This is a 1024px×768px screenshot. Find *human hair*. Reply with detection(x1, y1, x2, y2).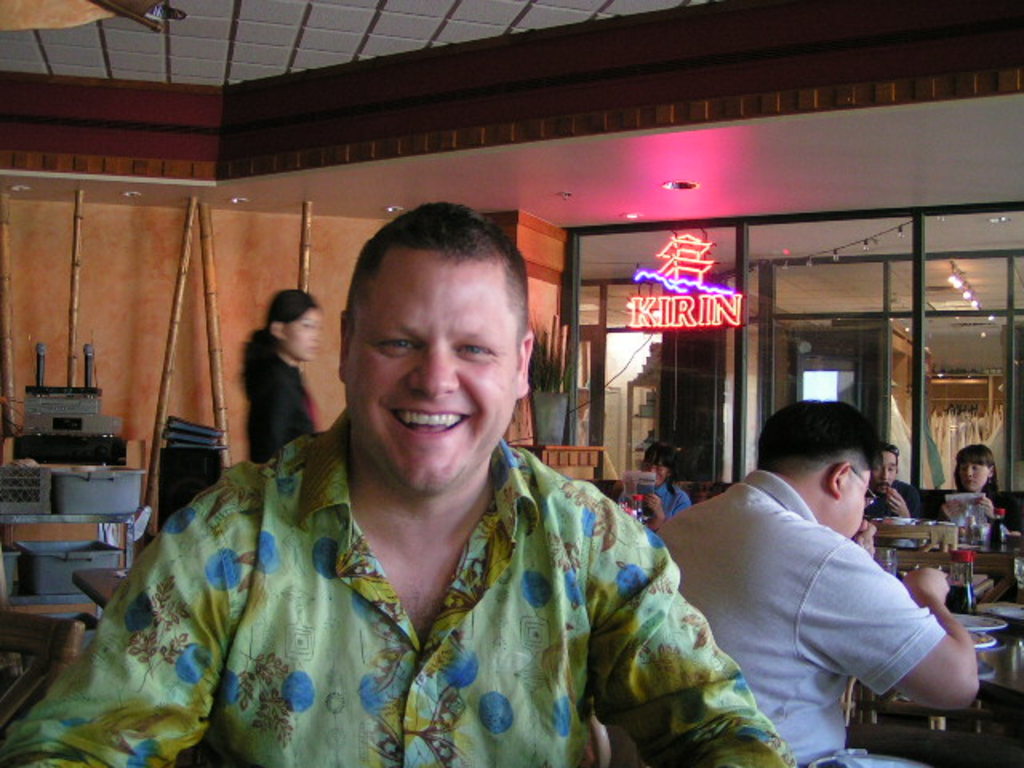
detection(954, 442, 1005, 488).
